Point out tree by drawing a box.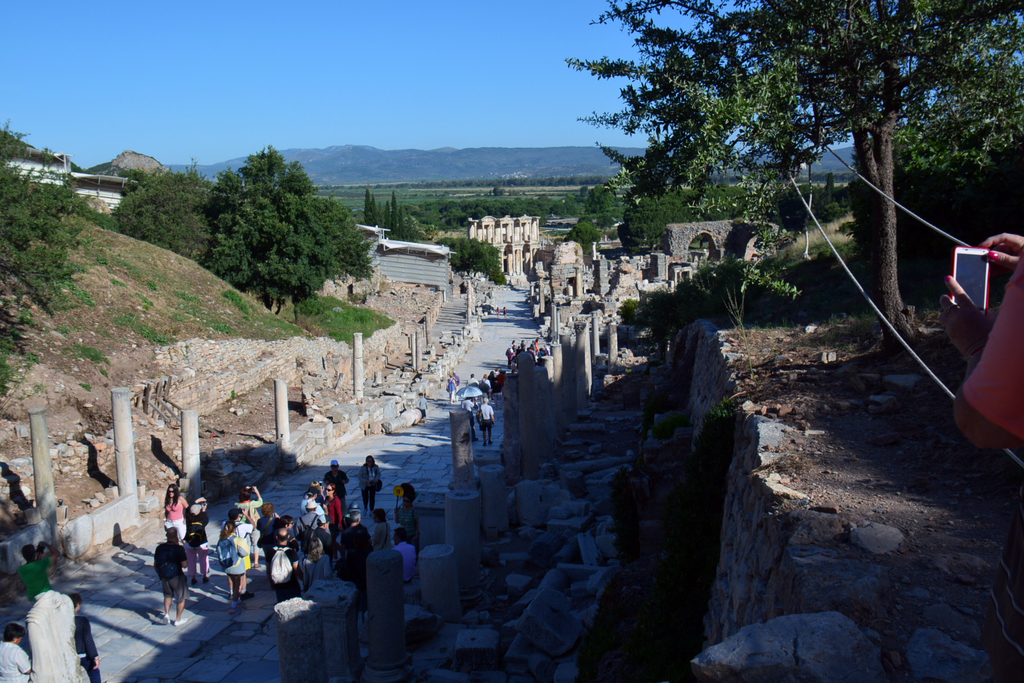
<region>0, 107, 95, 321</region>.
